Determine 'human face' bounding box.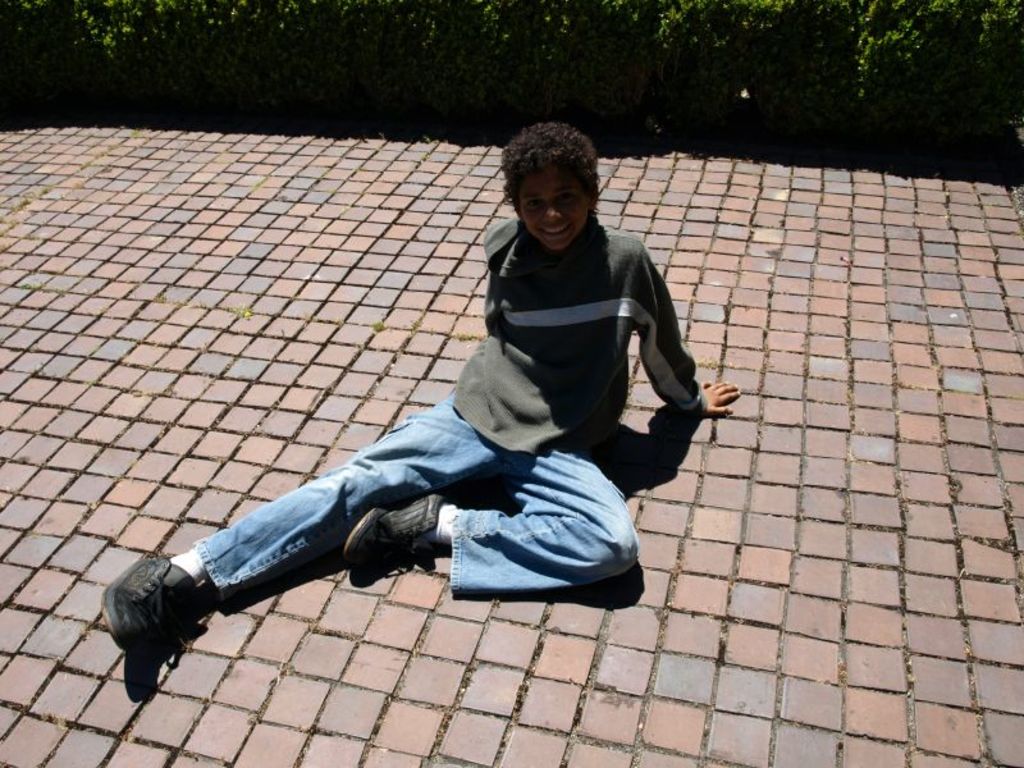
Determined: [520,161,590,248].
